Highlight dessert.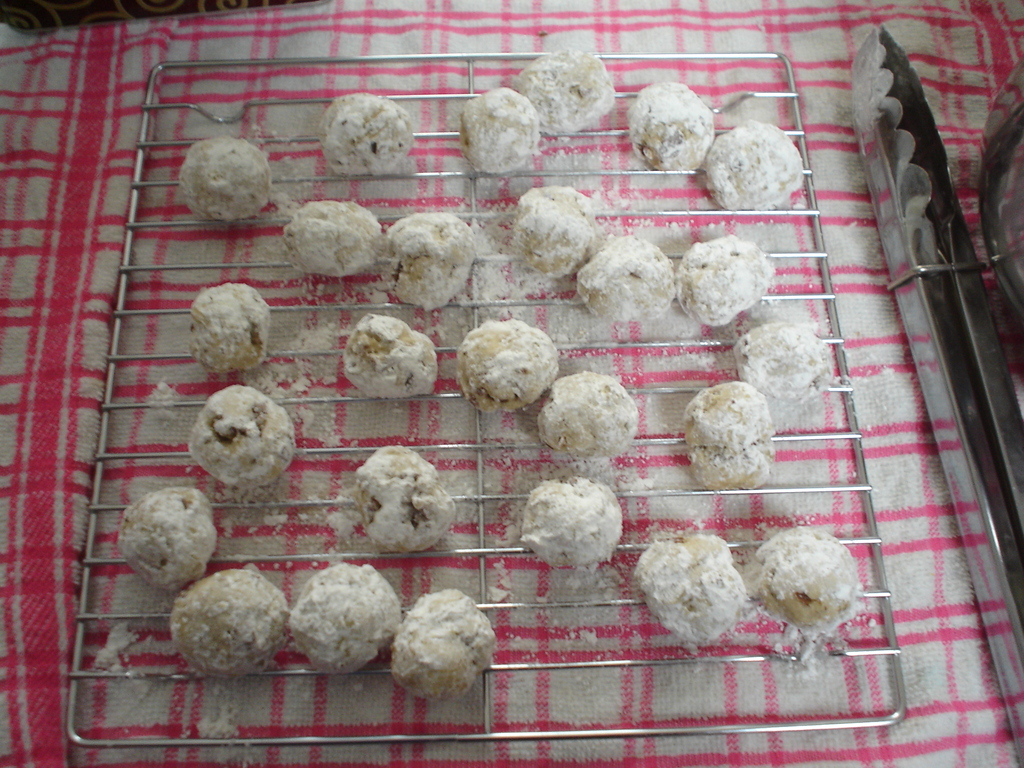
Highlighted region: [left=635, top=529, right=751, bottom=646].
